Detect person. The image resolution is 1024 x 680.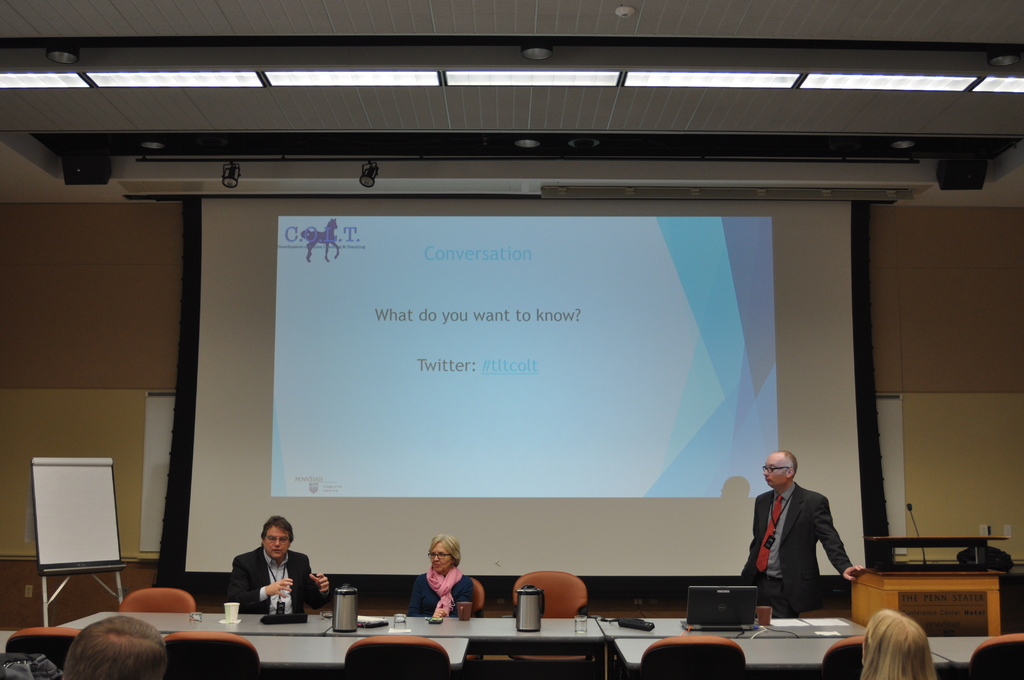
bbox=[404, 535, 473, 621].
